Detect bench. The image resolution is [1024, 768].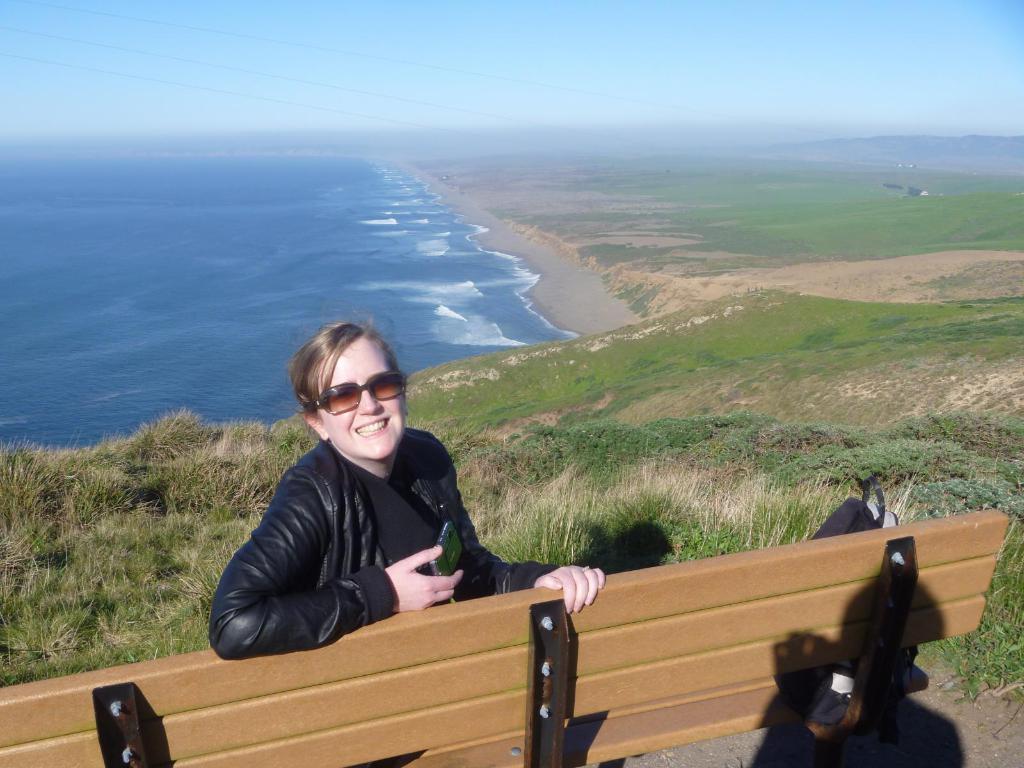
bbox=(118, 377, 957, 763).
